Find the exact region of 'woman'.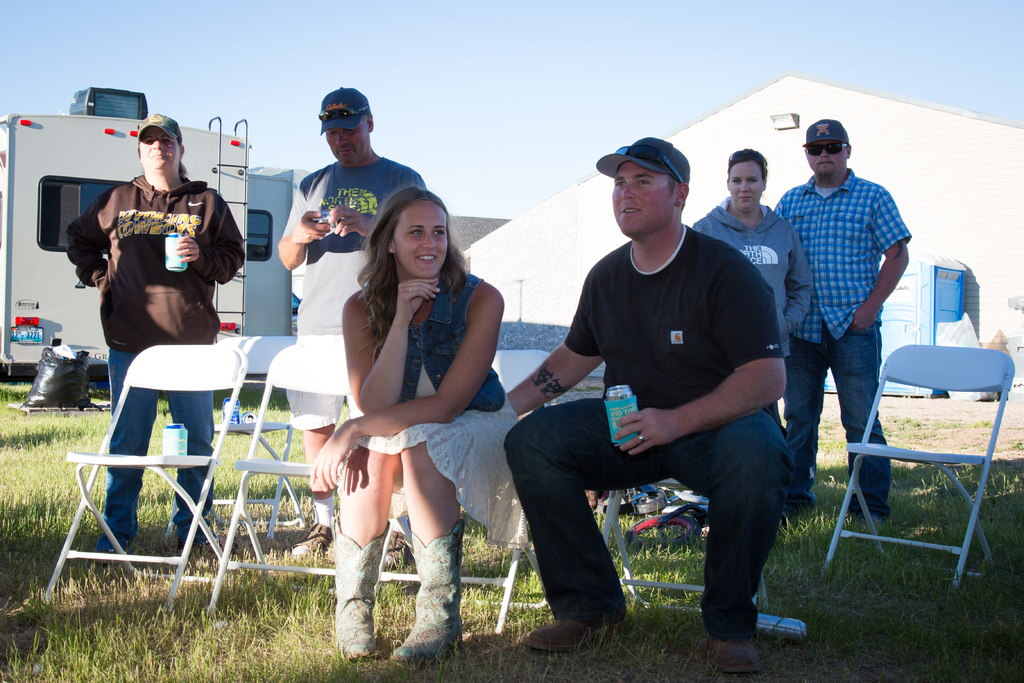
Exact region: select_region(689, 147, 820, 518).
